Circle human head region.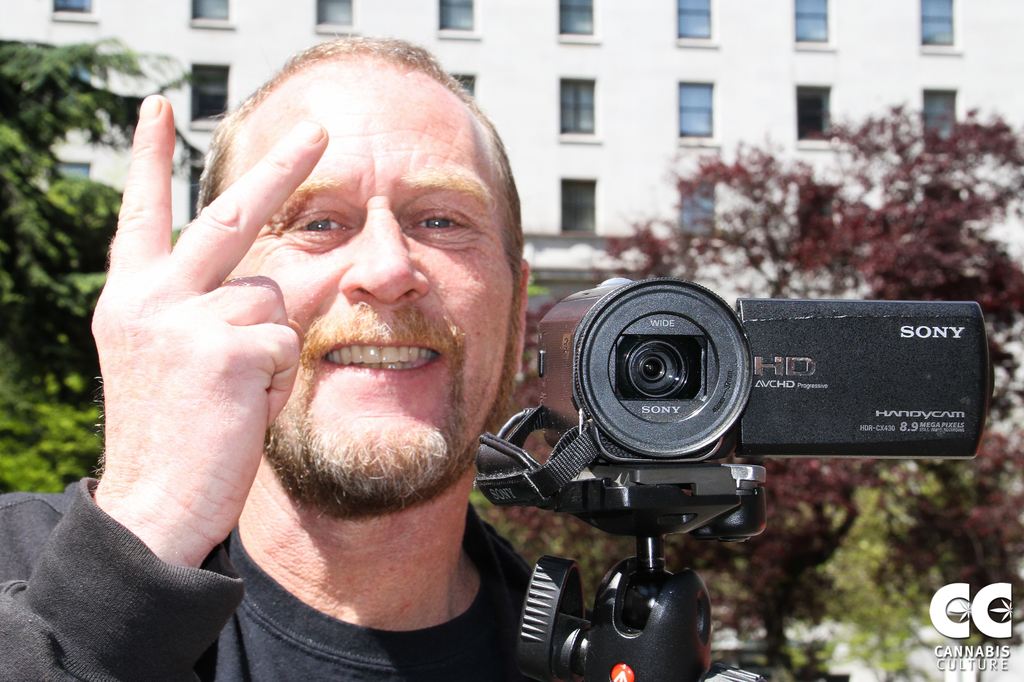
Region: <bbox>145, 49, 438, 493</bbox>.
